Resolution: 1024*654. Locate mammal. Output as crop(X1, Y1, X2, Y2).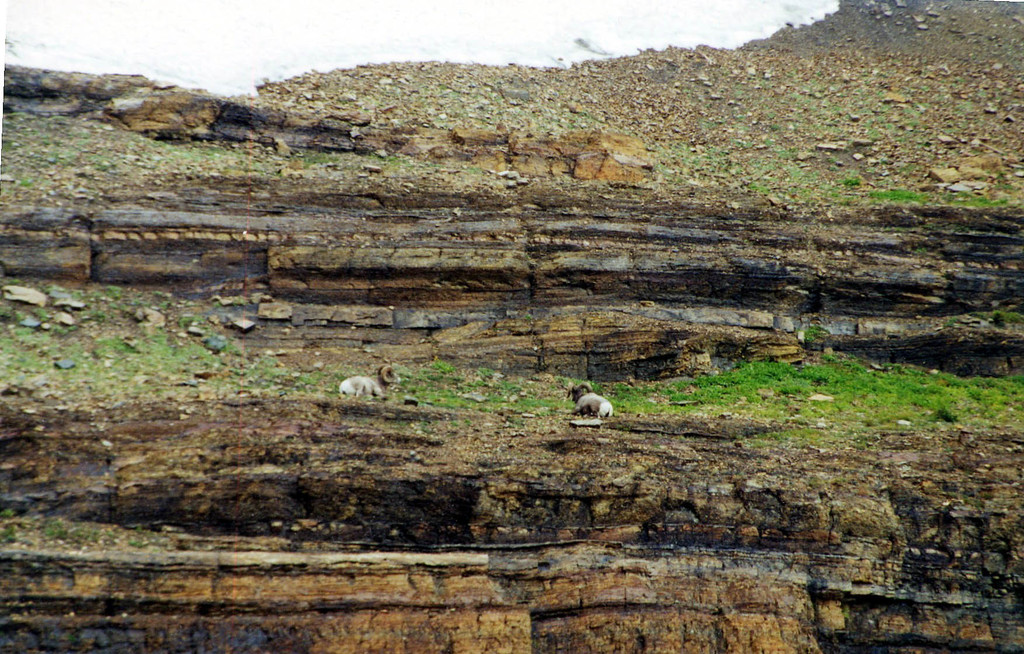
crop(562, 382, 617, 432).
